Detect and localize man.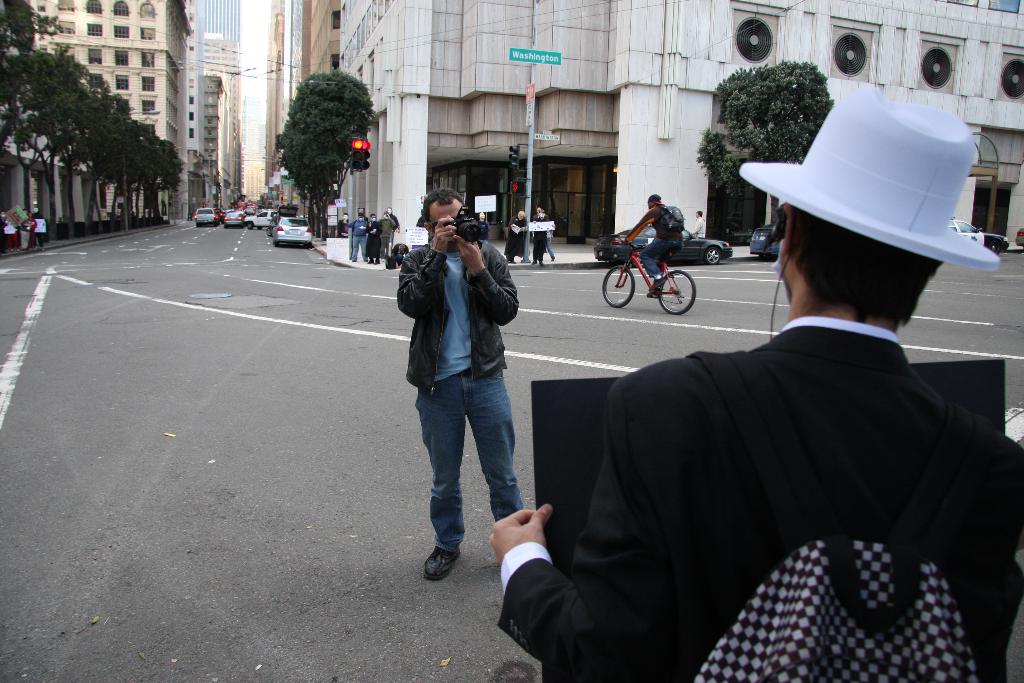
Localized at detection(690, 211, 711, 240).
